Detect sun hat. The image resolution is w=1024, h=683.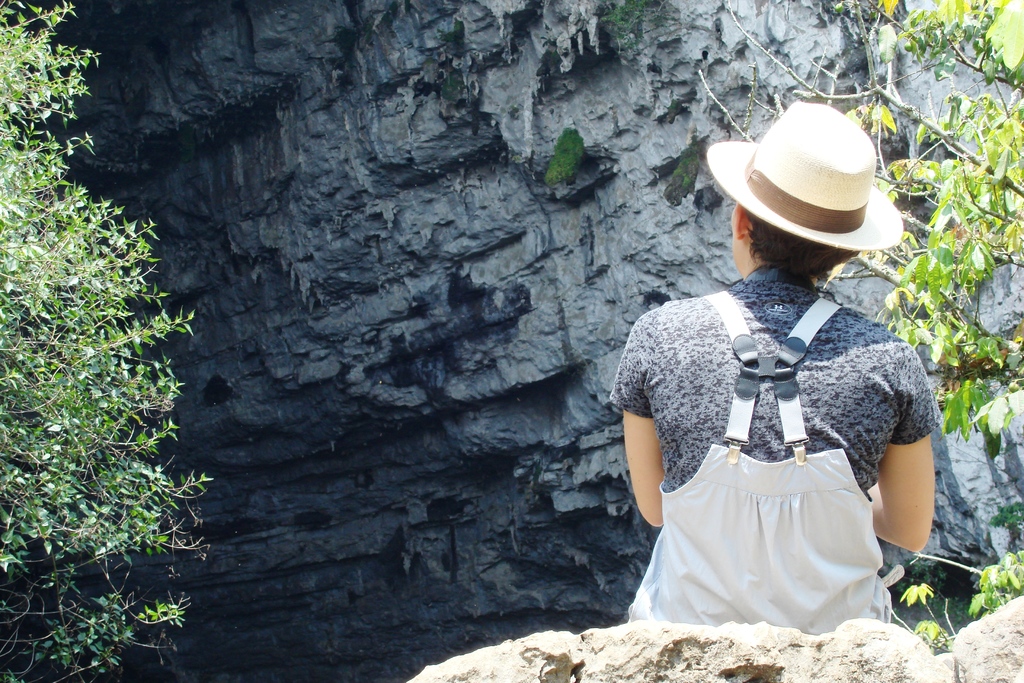
locate(701, 97, 912, 252).
